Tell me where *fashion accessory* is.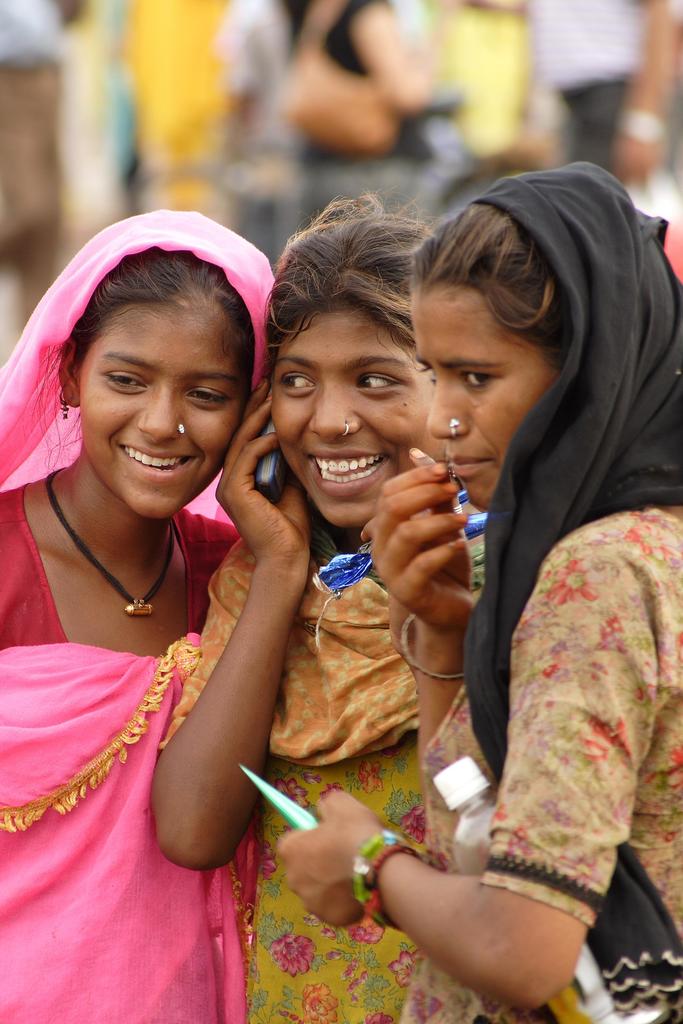
*fashion accessory* is at locate(60, 391, 72, 417).
